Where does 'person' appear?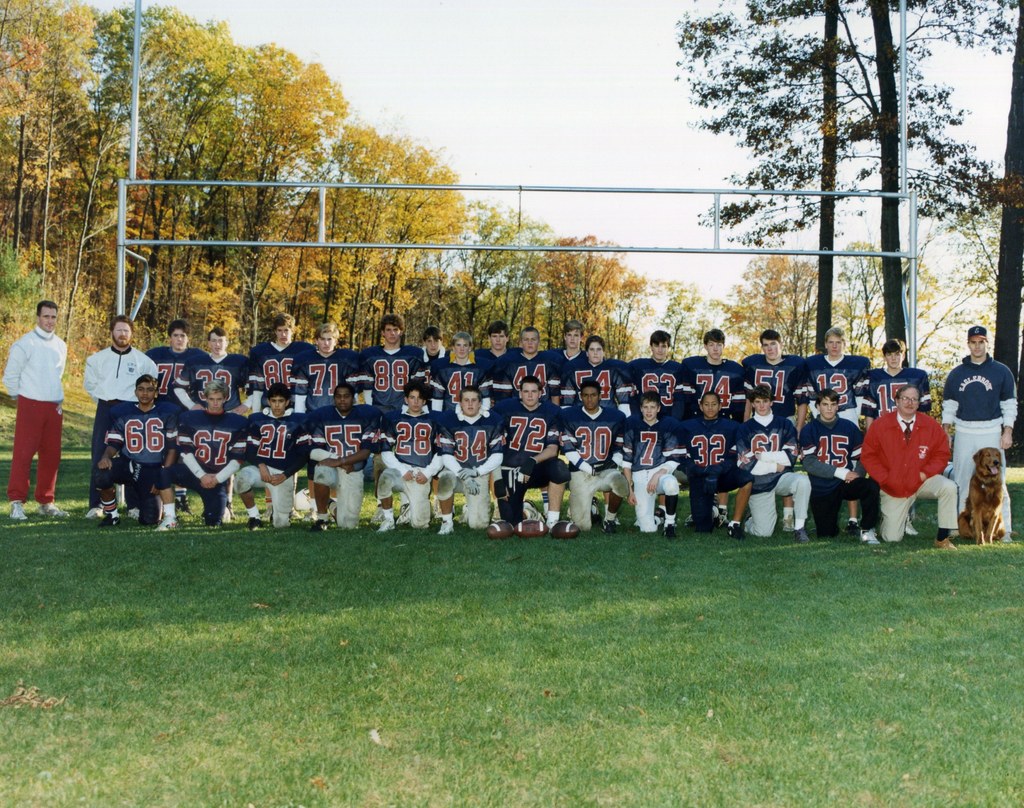
Appears at 795 389 883 543.
